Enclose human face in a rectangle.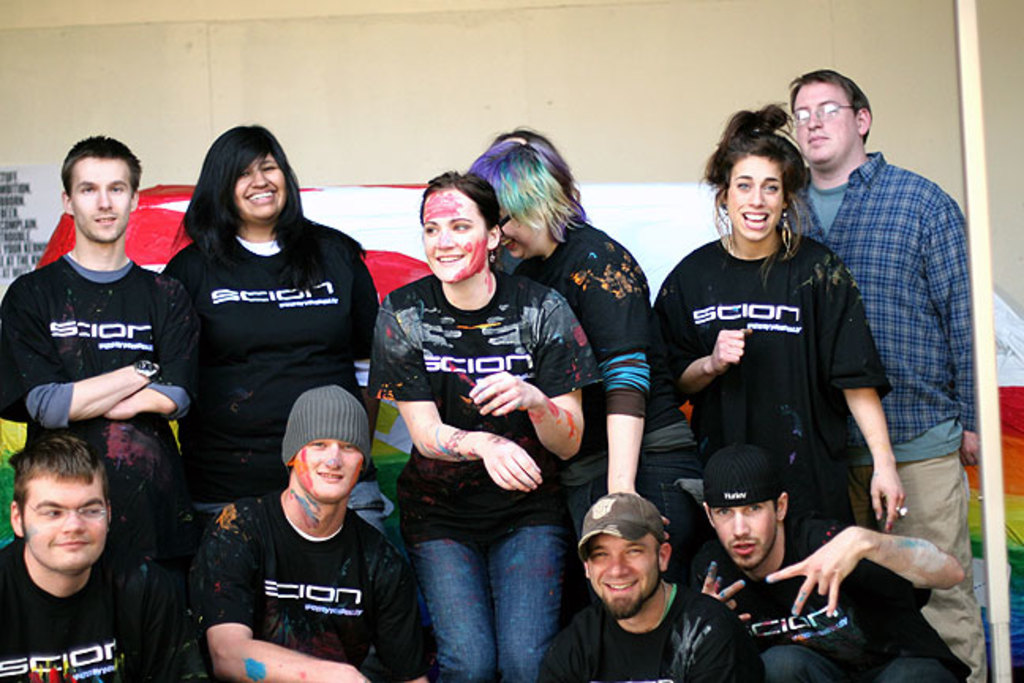
x1=74, y1=153, x2=128, y2=237.
